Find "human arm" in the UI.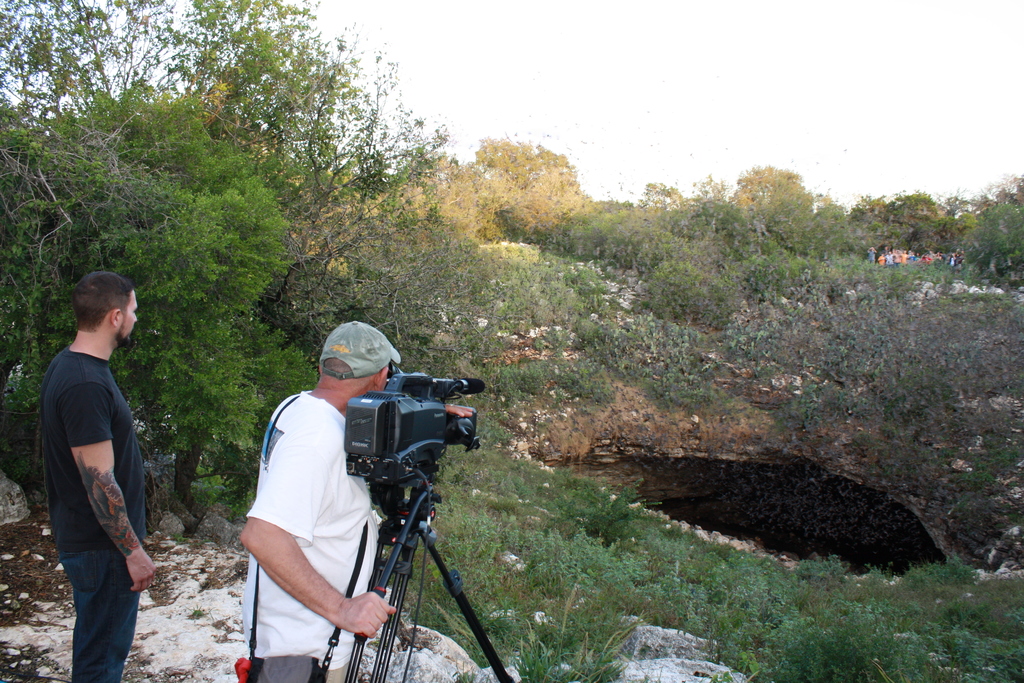
UI element at <region>439, 400, 476, 420</region>.
